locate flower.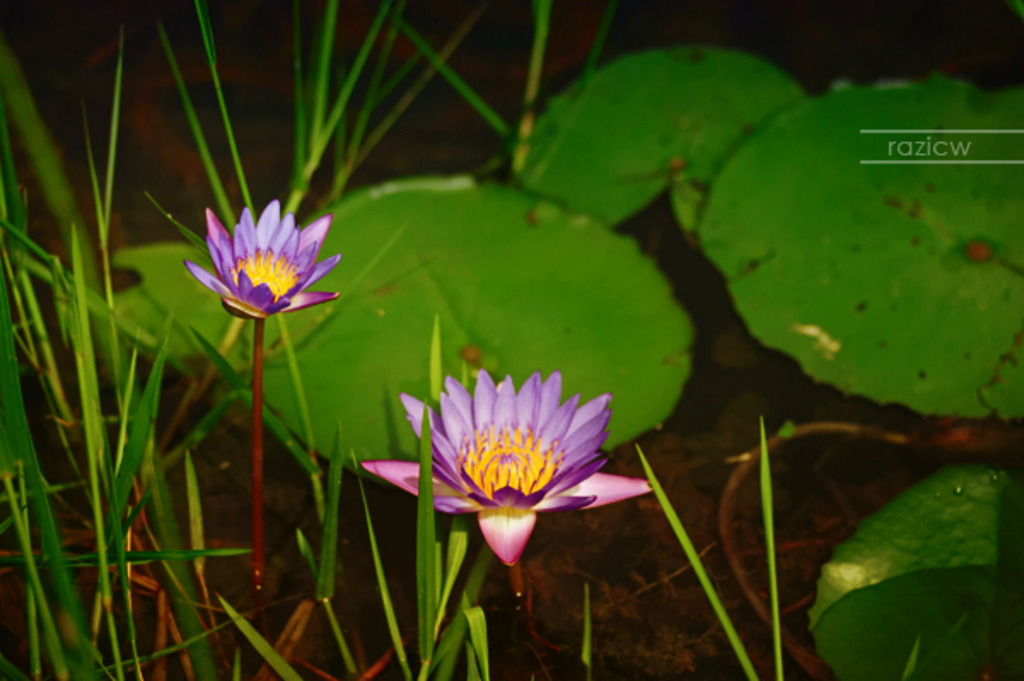
Bounding box: box(362, 372, 654, 568).
